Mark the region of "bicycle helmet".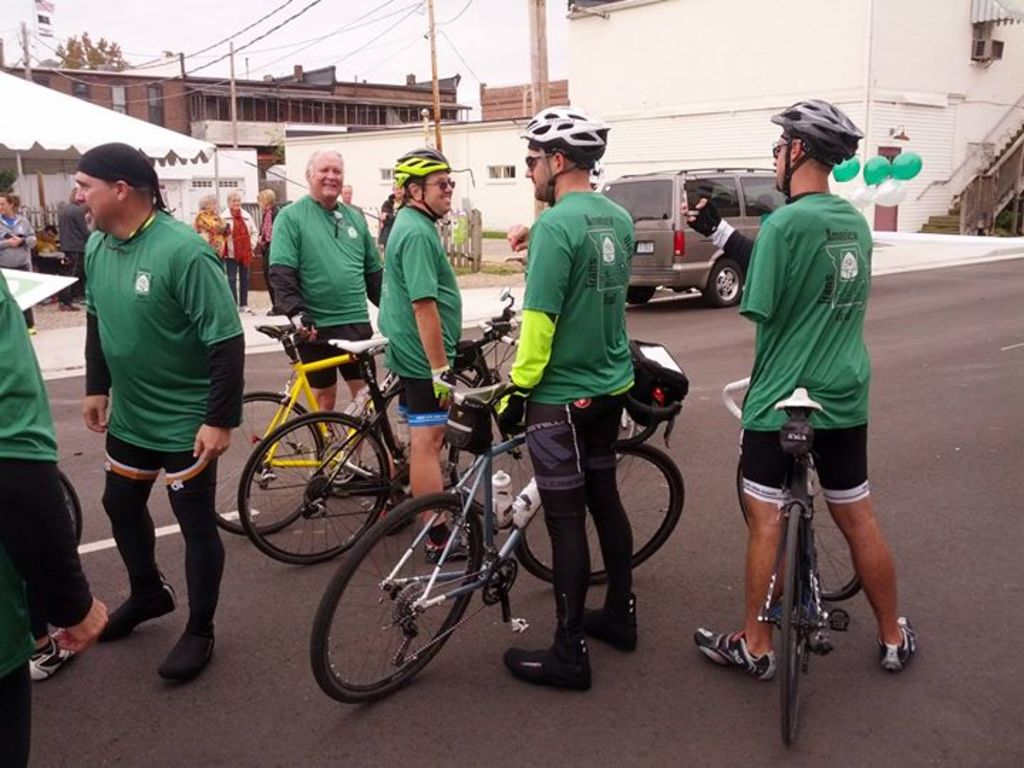
Region: 521, 102, 616, 189.
